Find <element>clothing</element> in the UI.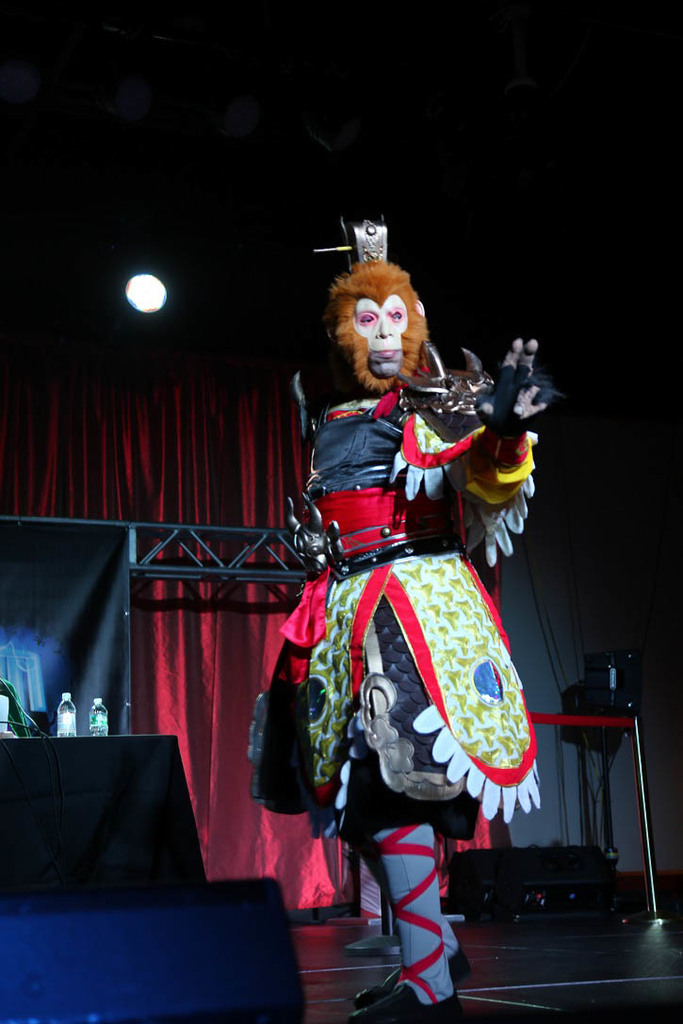
UI element at 247,372,570,1002.
